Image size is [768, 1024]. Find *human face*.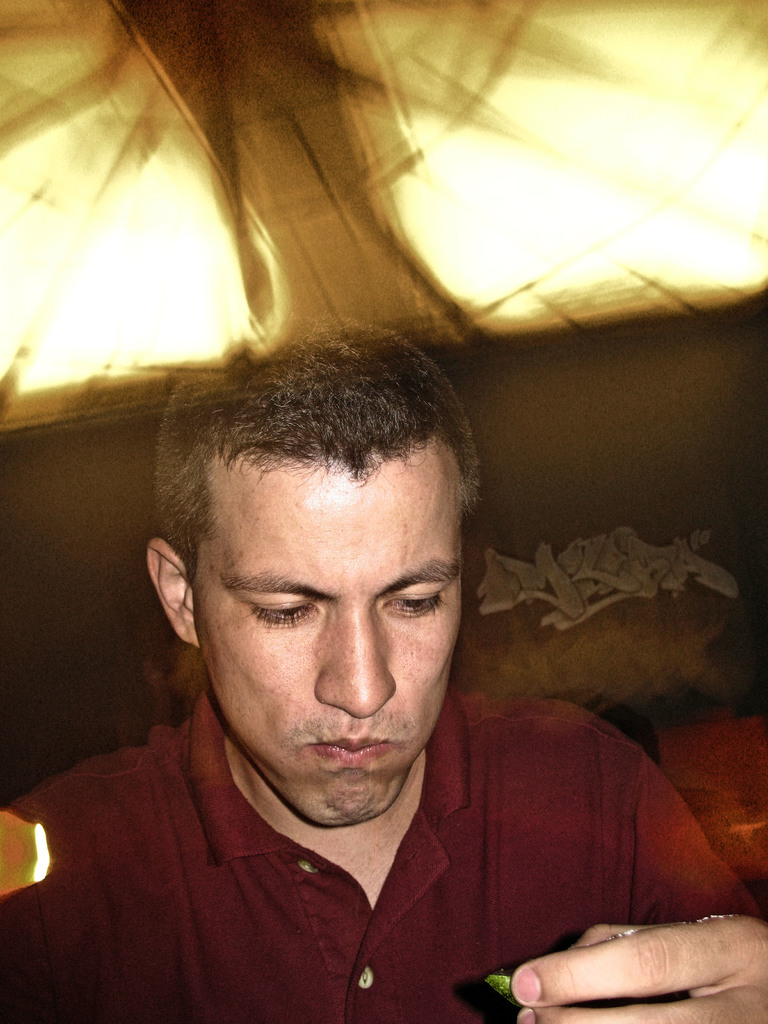
<bbox>191, 470, 476, 825</bbox>.
